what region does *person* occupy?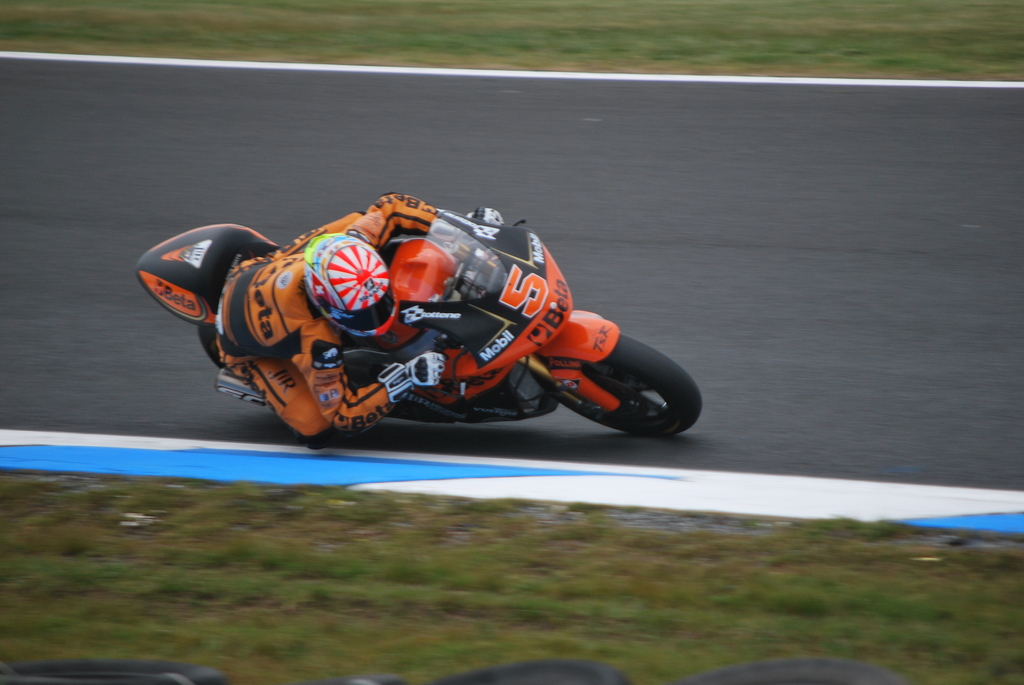
x1=213, y1=193, x2=508, y2=450.
